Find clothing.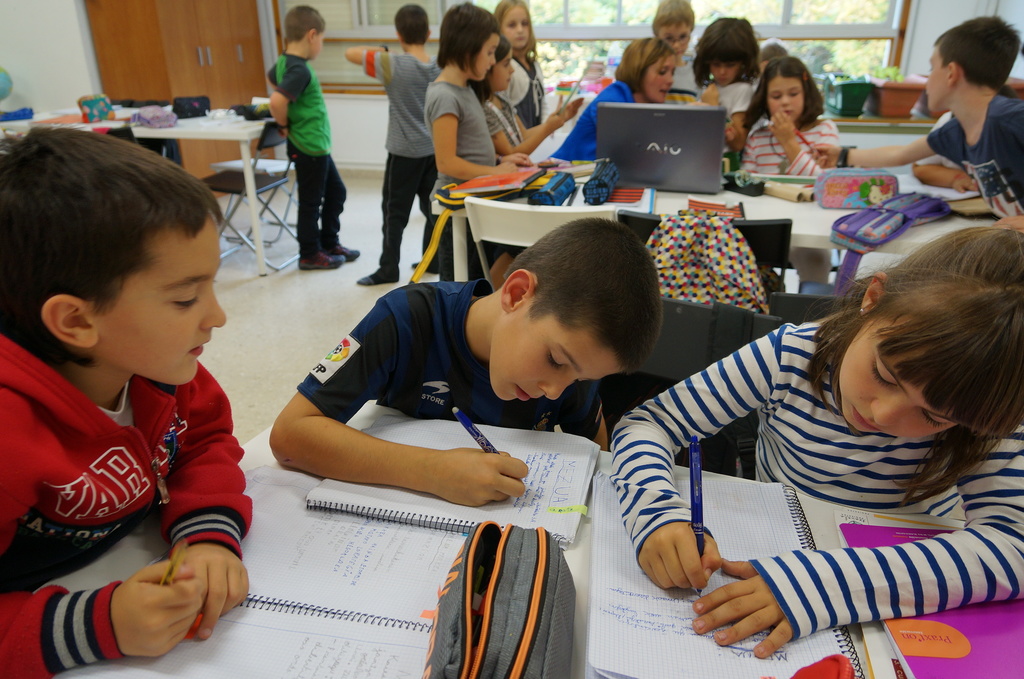
[358,45,440,271].
